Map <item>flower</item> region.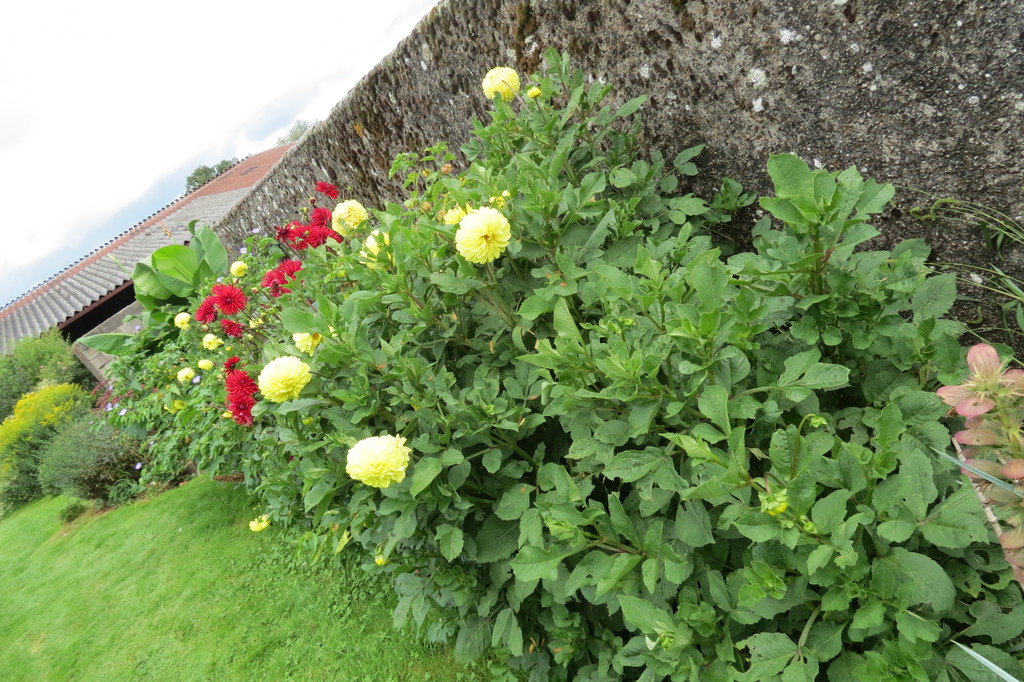
Mapped to bbox=[449, 195, 525, 263].
